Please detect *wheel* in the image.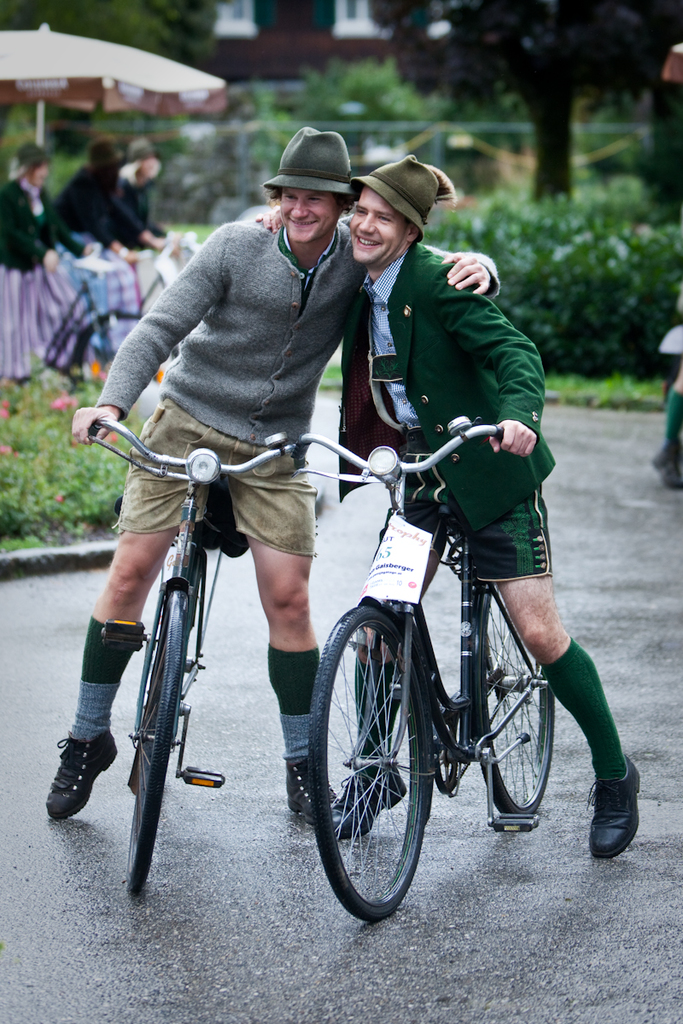
box(320, 608, 442, 920).
